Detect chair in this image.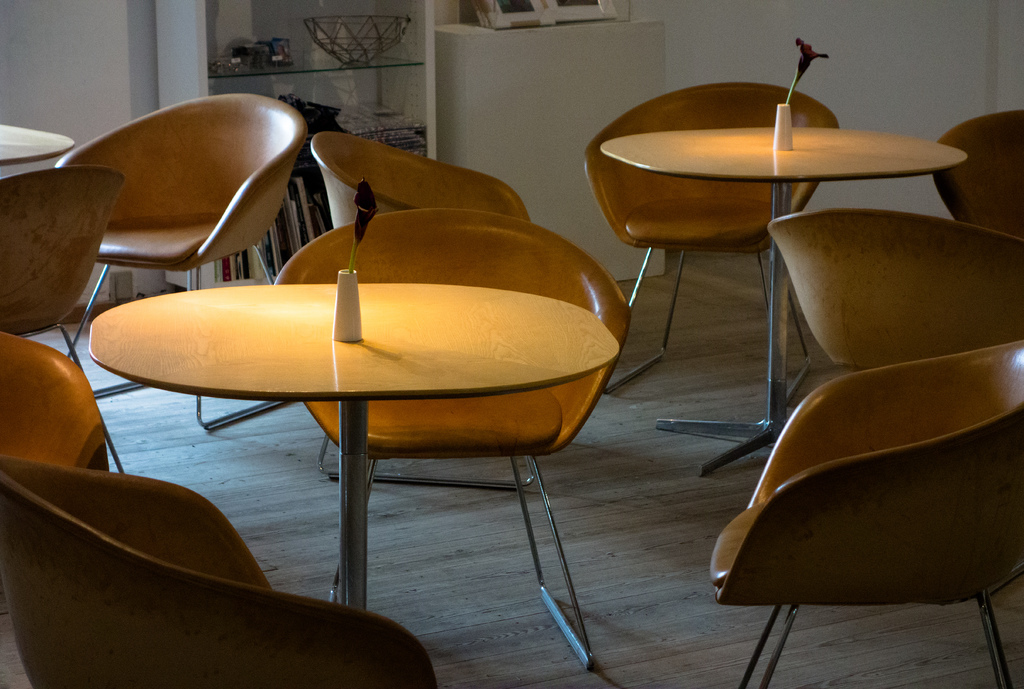
Detection: x1=930, y1=108, x2=1023, y2=243.
